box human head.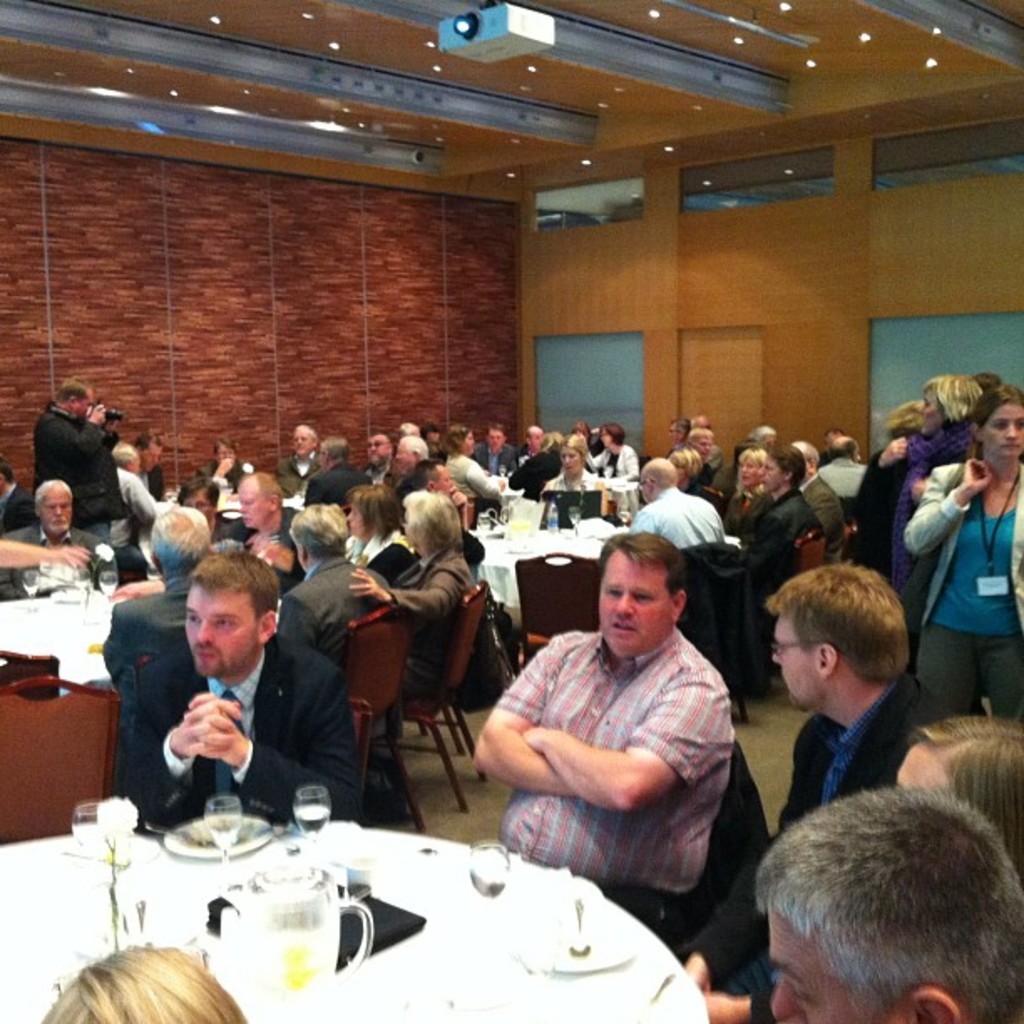
pyautogui.locateOnScreen(970, 373, 1001, 393).
